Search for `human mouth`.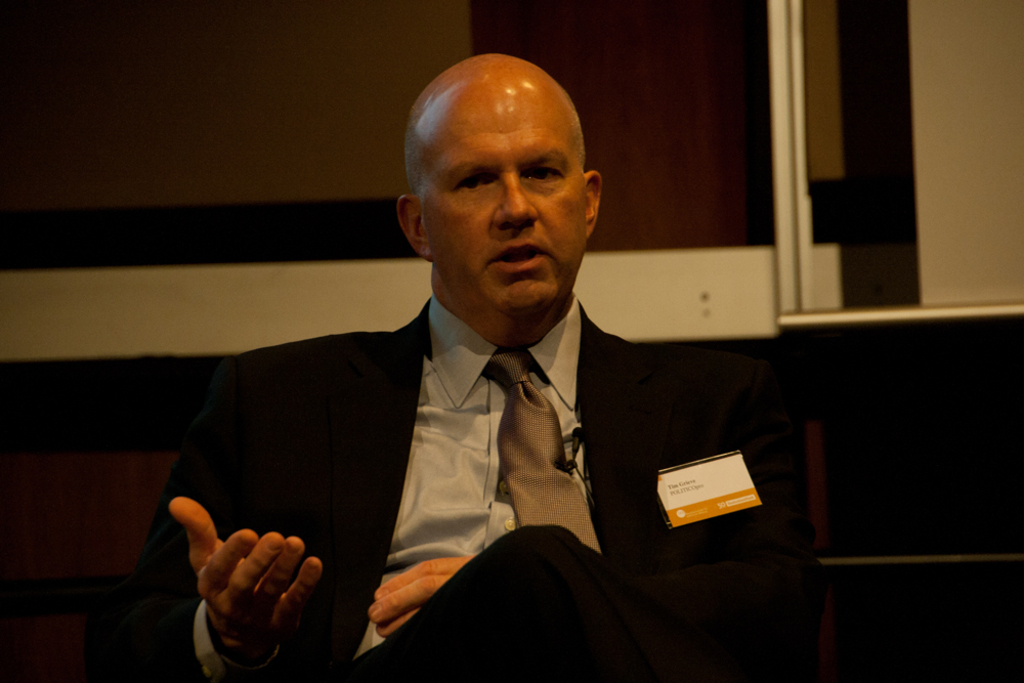
Found at box(492, 244, 544, 273).
